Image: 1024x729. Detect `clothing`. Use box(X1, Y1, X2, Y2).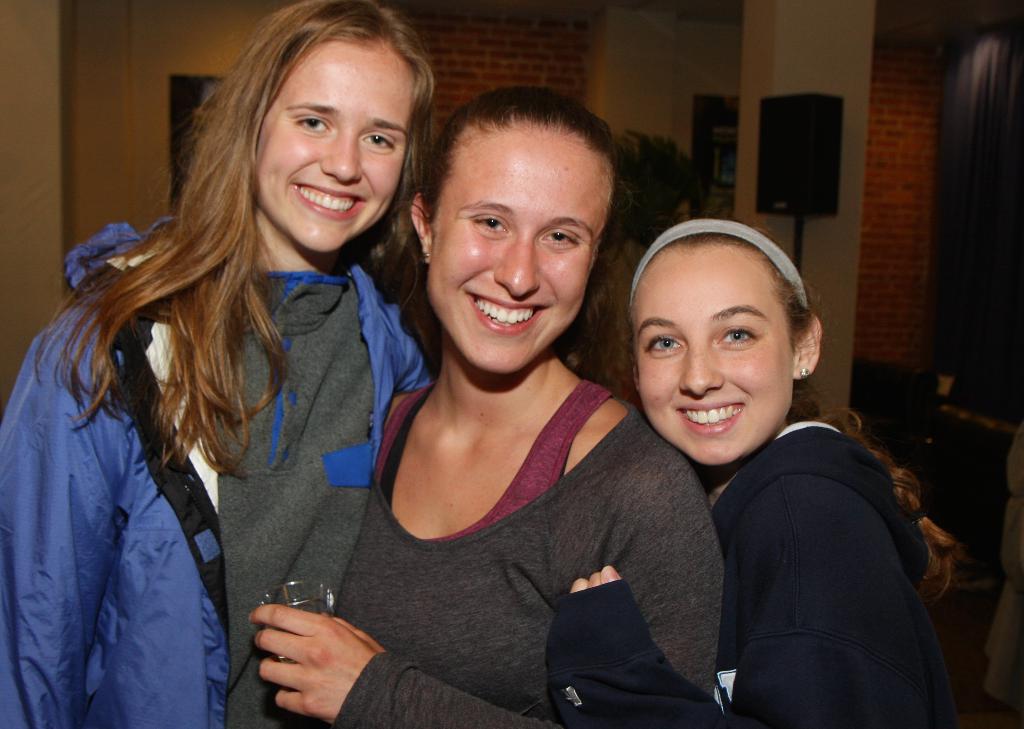
box(10, 226, 381, 709).
